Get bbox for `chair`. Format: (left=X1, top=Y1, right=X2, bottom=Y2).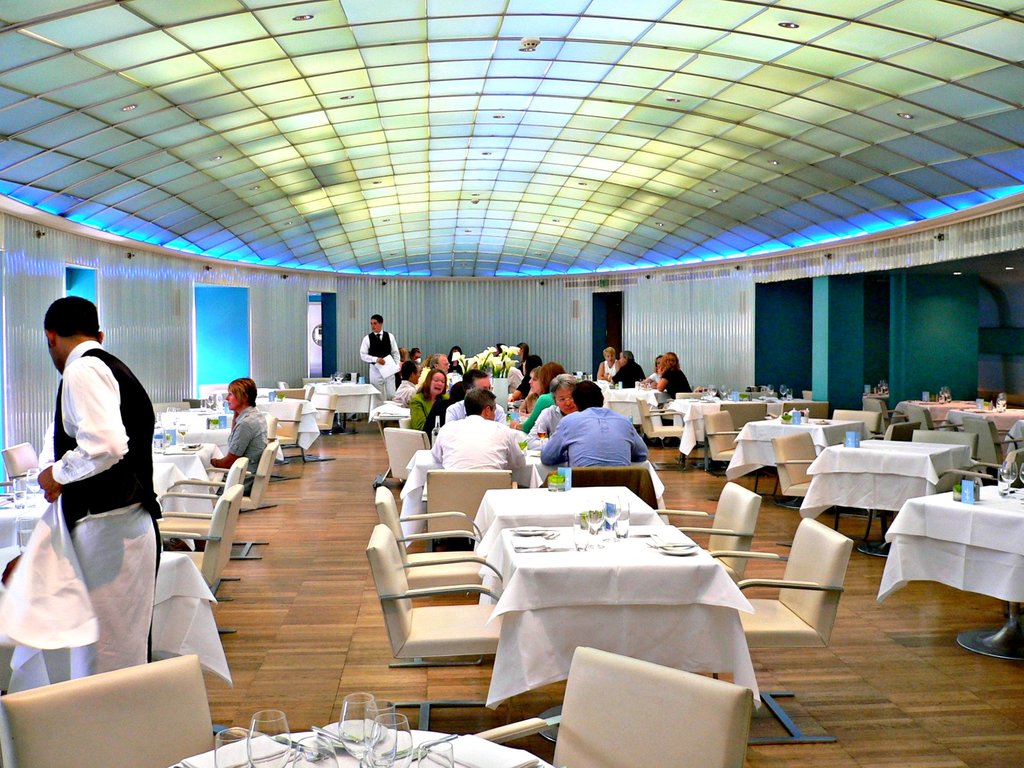
(left=831, top=406, right=884, bottom=438).
